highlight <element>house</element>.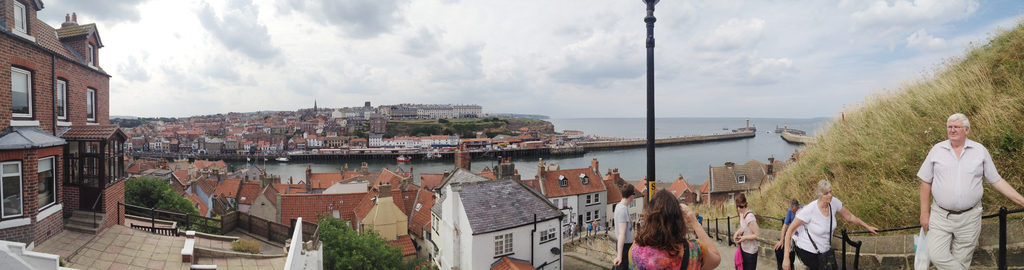
Highlighted region: 442,176,564,269.
